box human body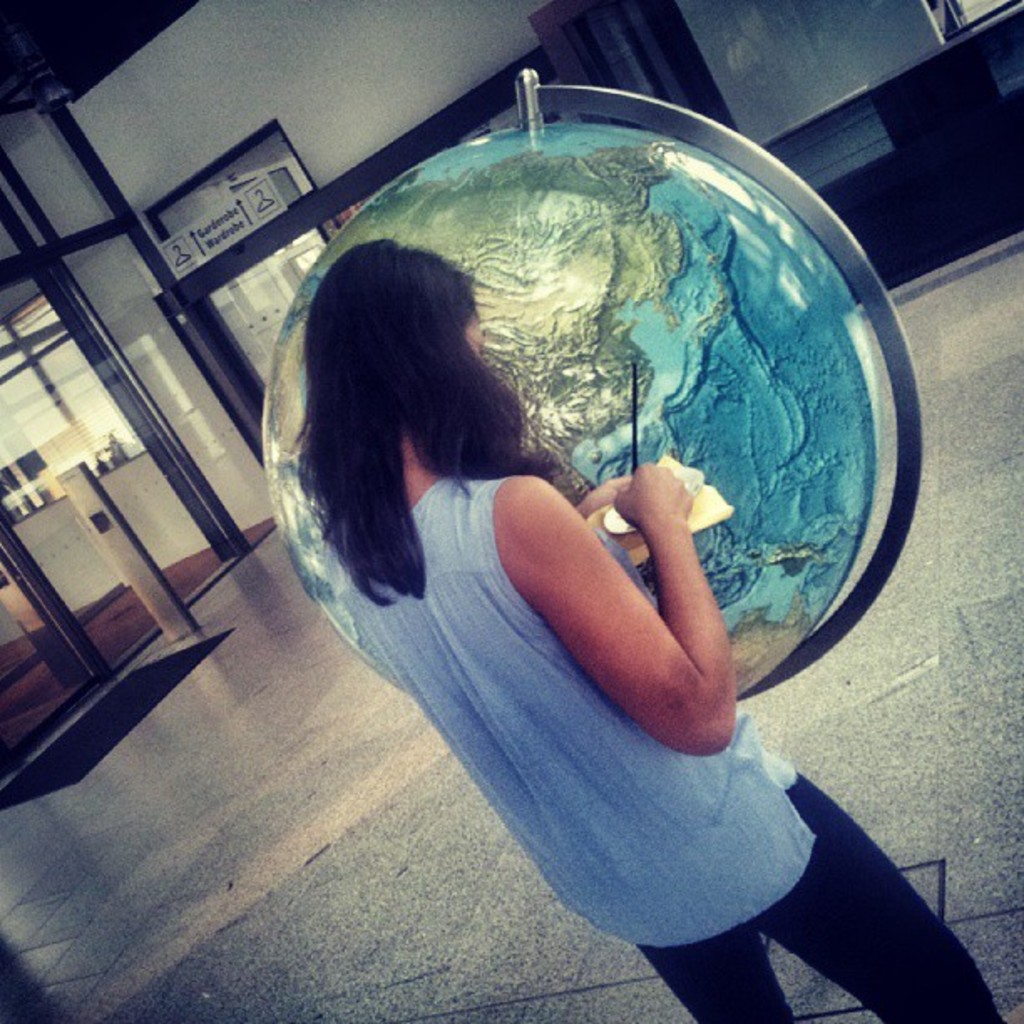
box=[289, 239, 1004, 1022]
